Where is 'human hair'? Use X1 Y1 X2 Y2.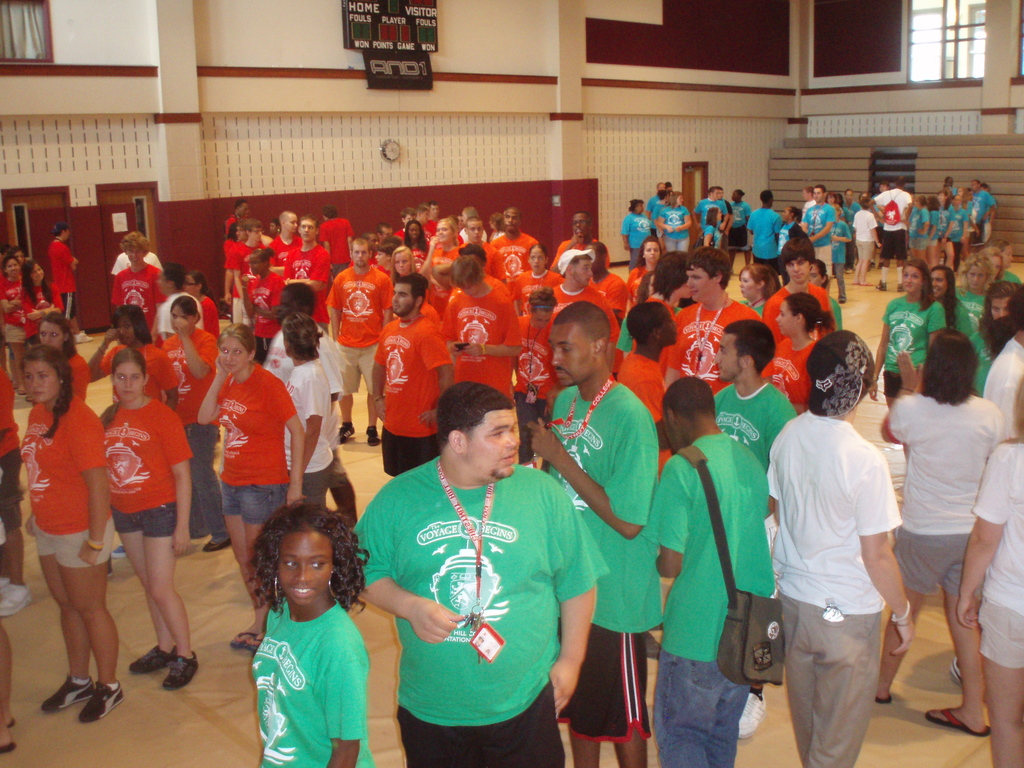
634 237 661 266.
